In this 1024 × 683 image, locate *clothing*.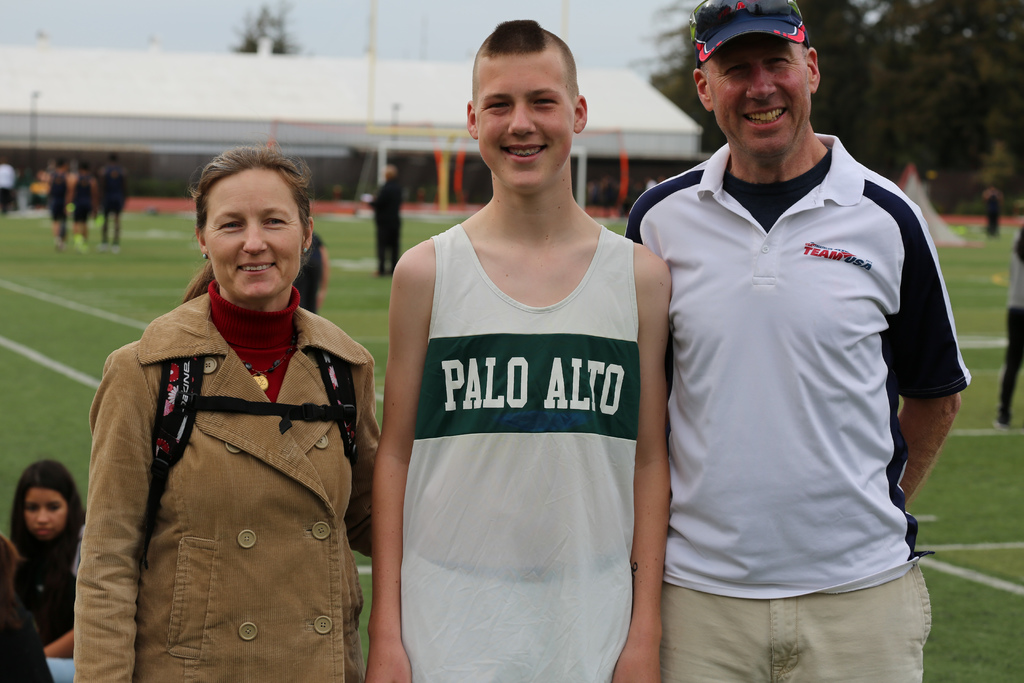
Bounding box: Rect(0, 525, 82, 677).
